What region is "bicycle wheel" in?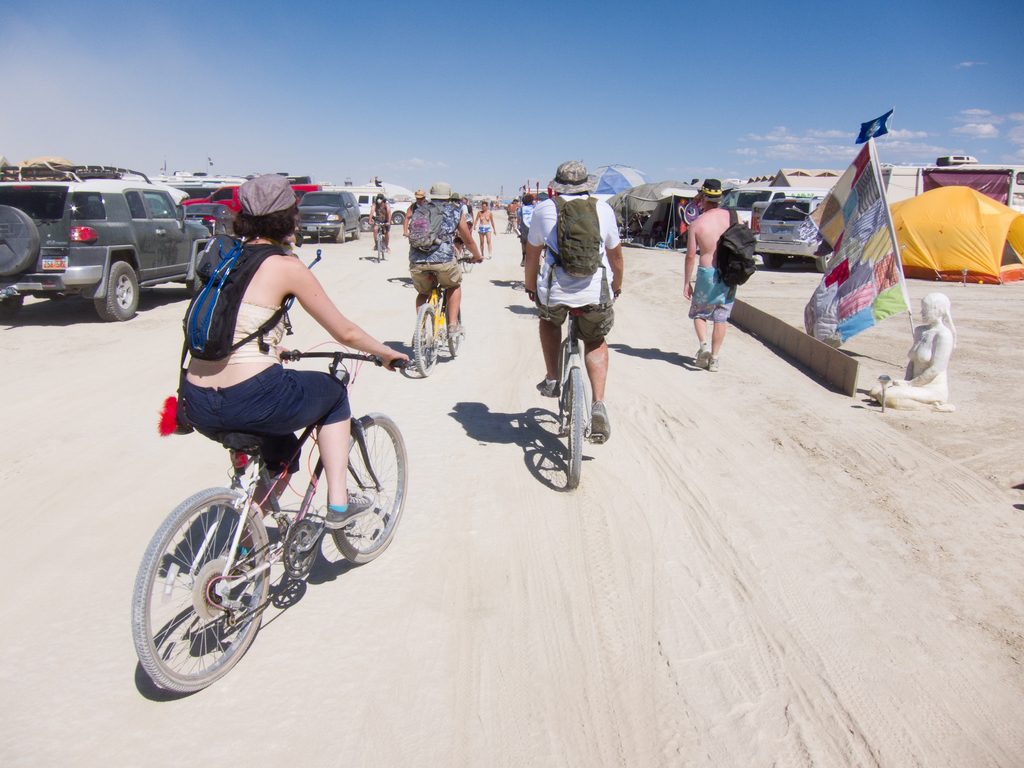
[567, 367, 584, 490].
